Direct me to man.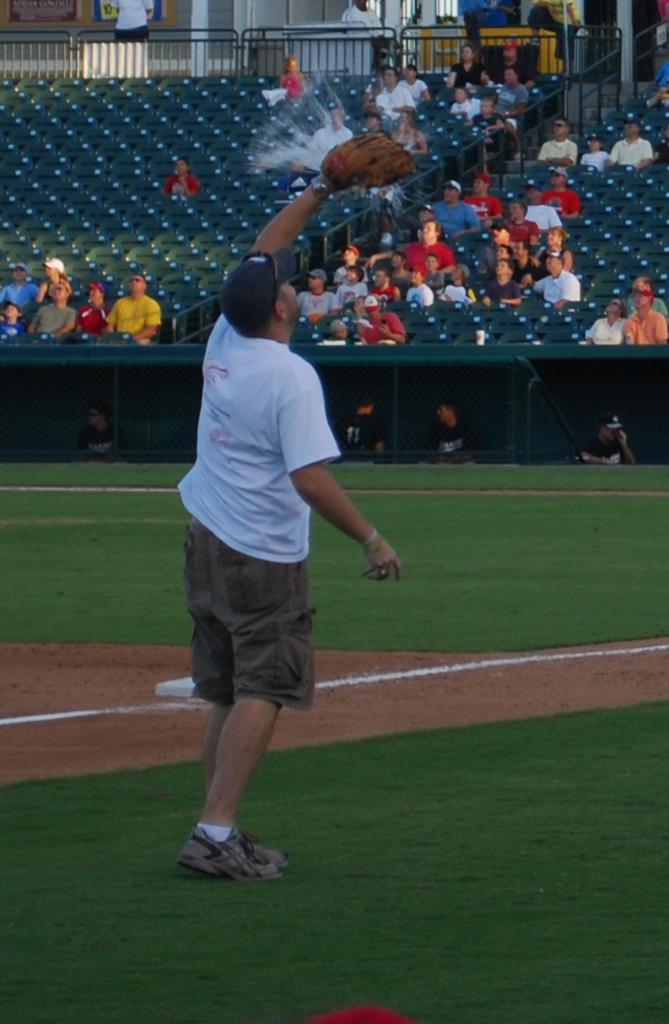
Direction: left=429, top=402, right=475, bottom=469.
